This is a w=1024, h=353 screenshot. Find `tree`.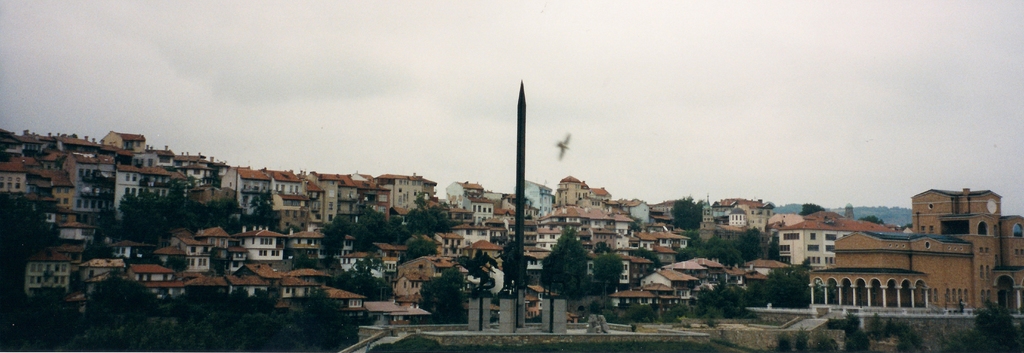
Bounding box: locate(890, 324, 924, 352).
